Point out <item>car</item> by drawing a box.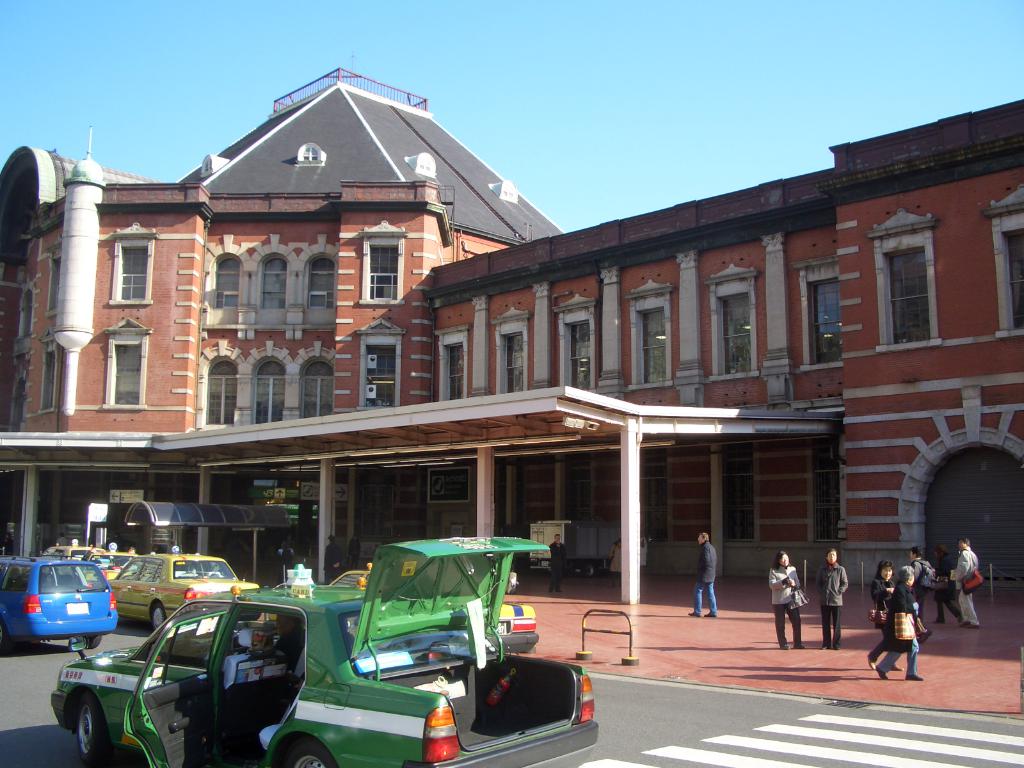
44:545:93:554.
